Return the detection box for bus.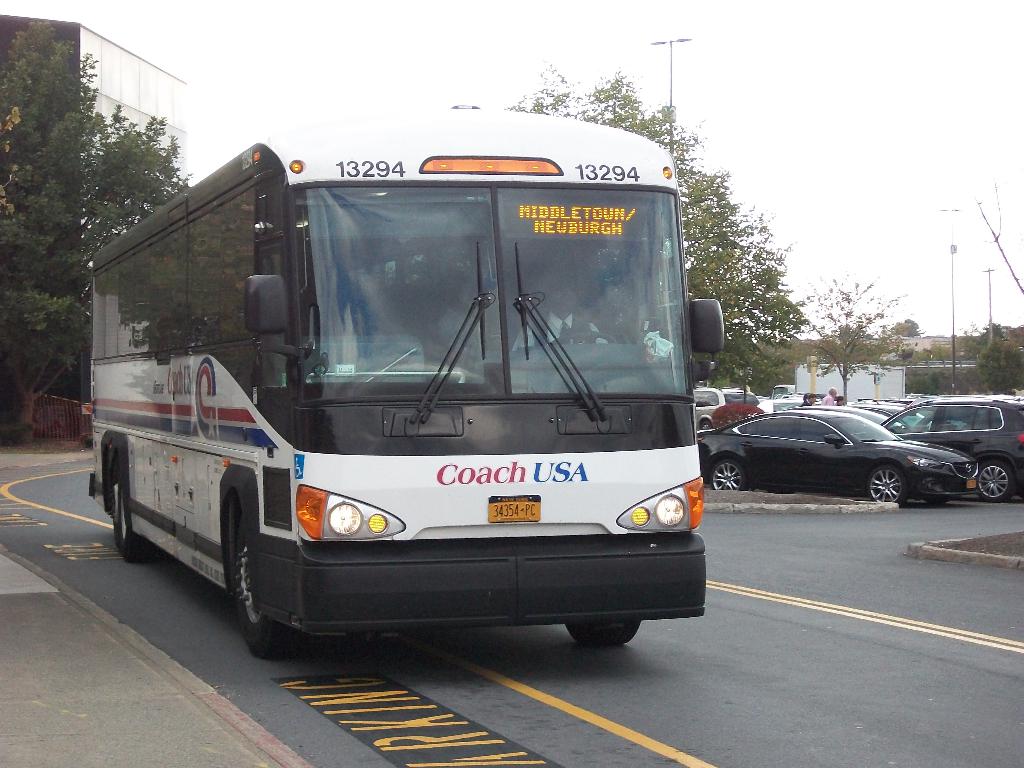
select_region(93, 123, 719, 659).
